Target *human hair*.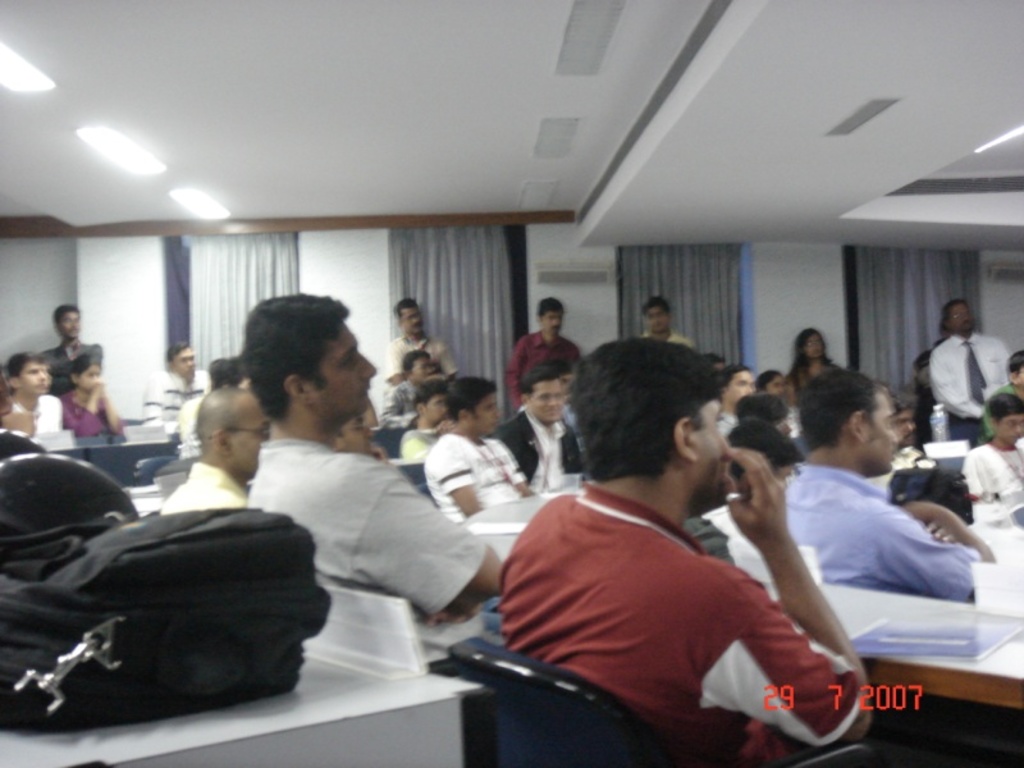
Target region: detection(942, 296, 969, 315).
